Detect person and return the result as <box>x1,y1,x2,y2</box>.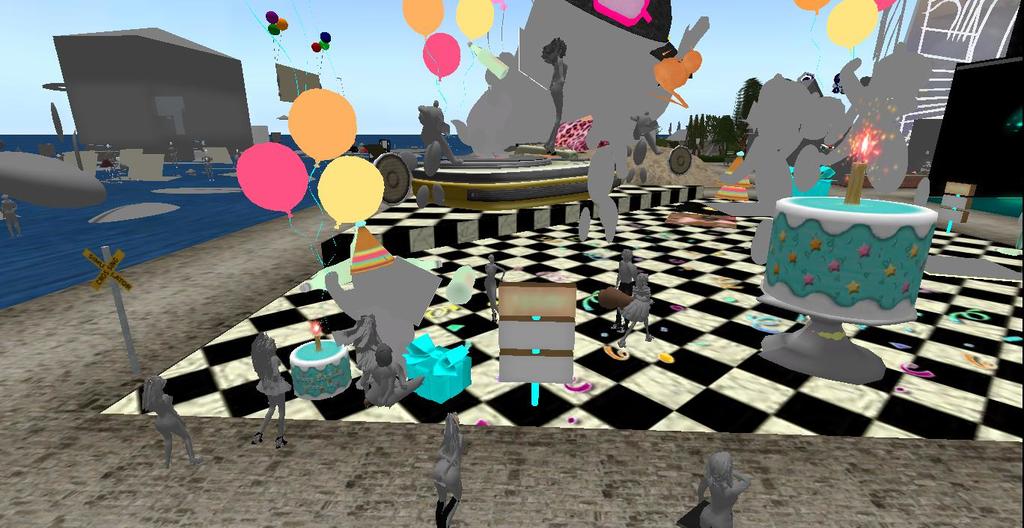
<box>138,377,198,463</box>.
